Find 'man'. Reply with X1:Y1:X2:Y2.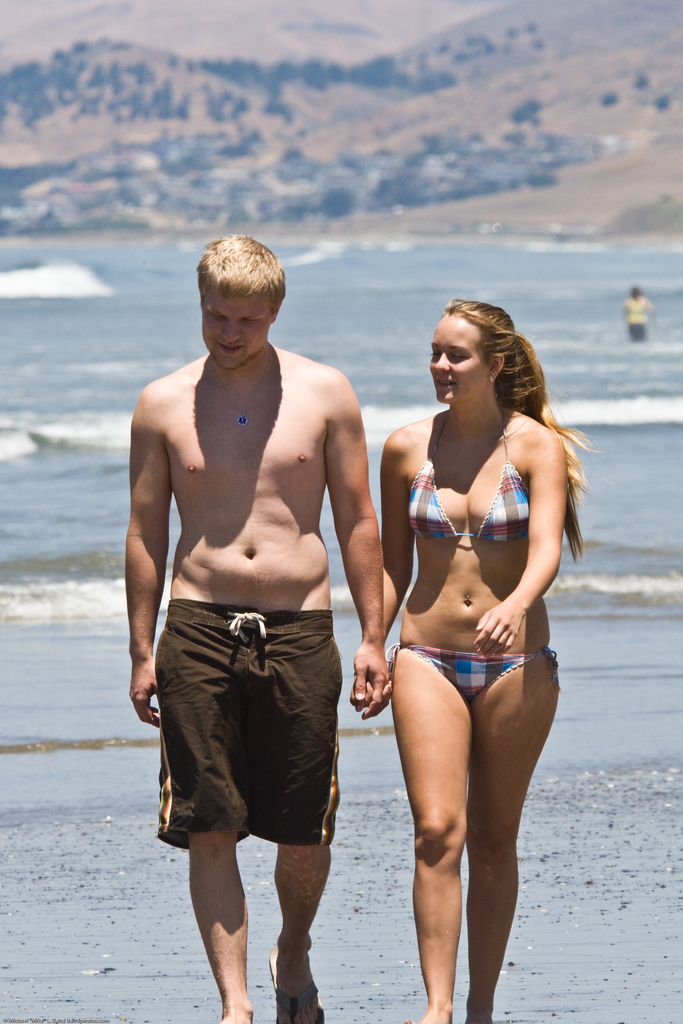
124:238:383:1023.
